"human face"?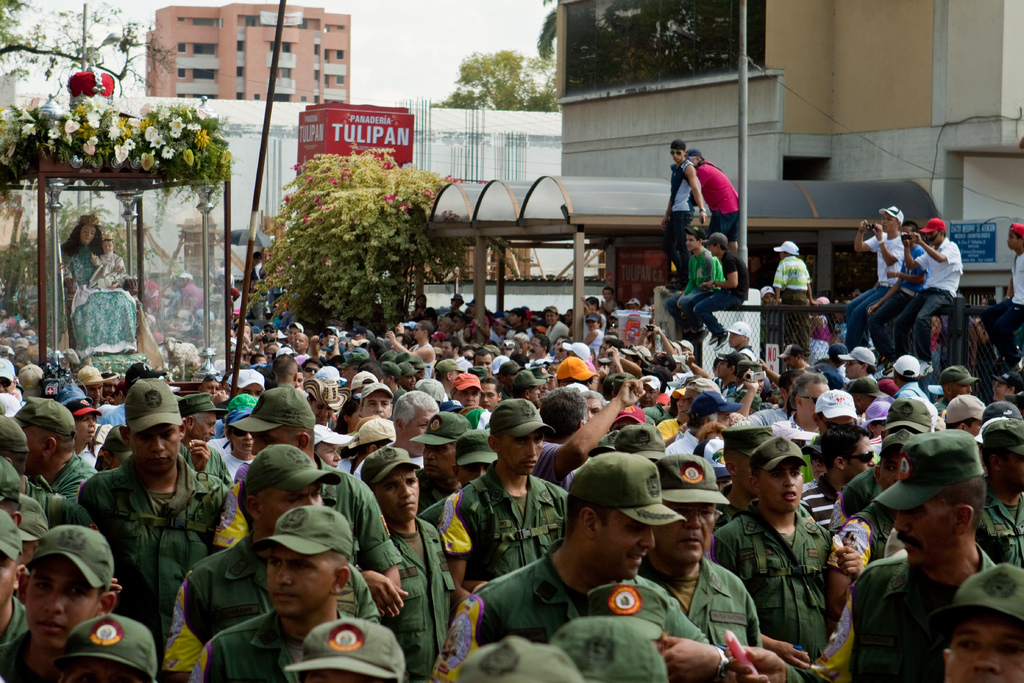
Rect(760, 459, 803, 513)
